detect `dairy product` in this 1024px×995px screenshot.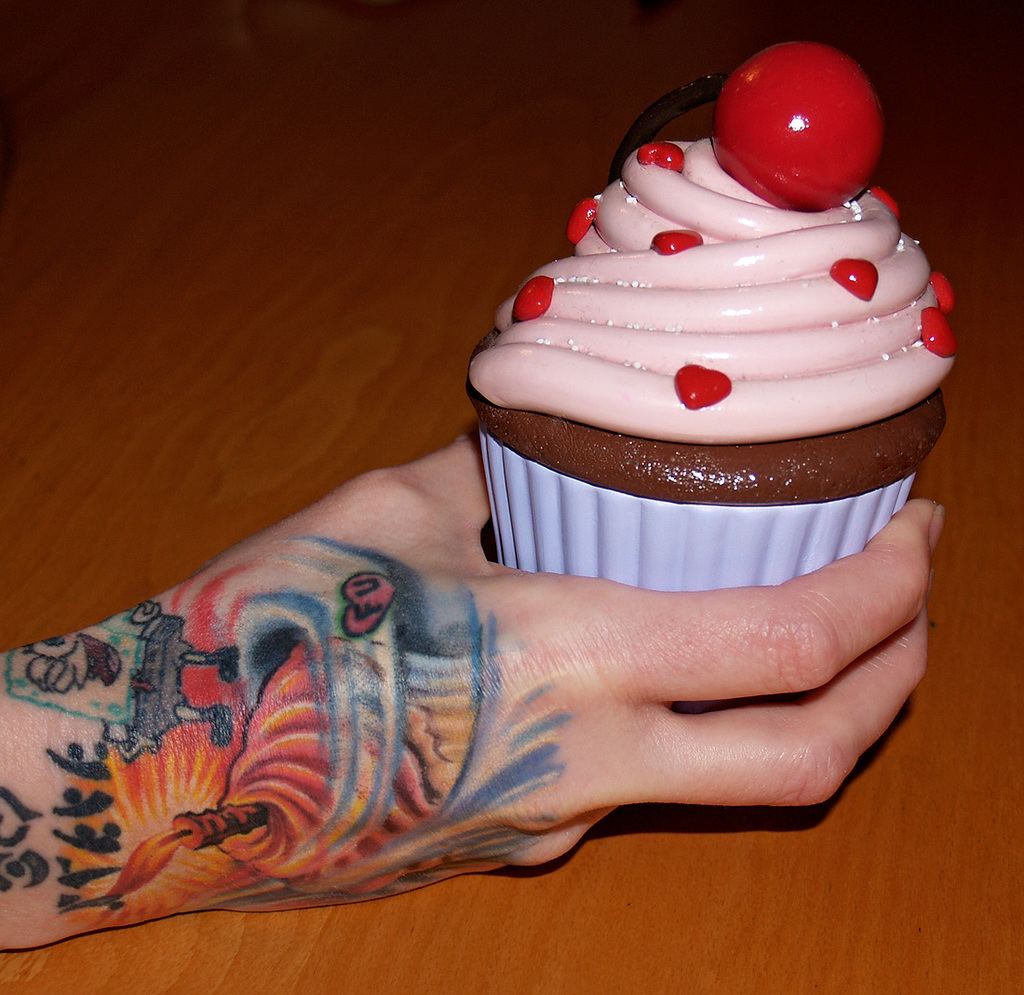
Detection: x1=519, y1=111, x2=943, y2=450.
